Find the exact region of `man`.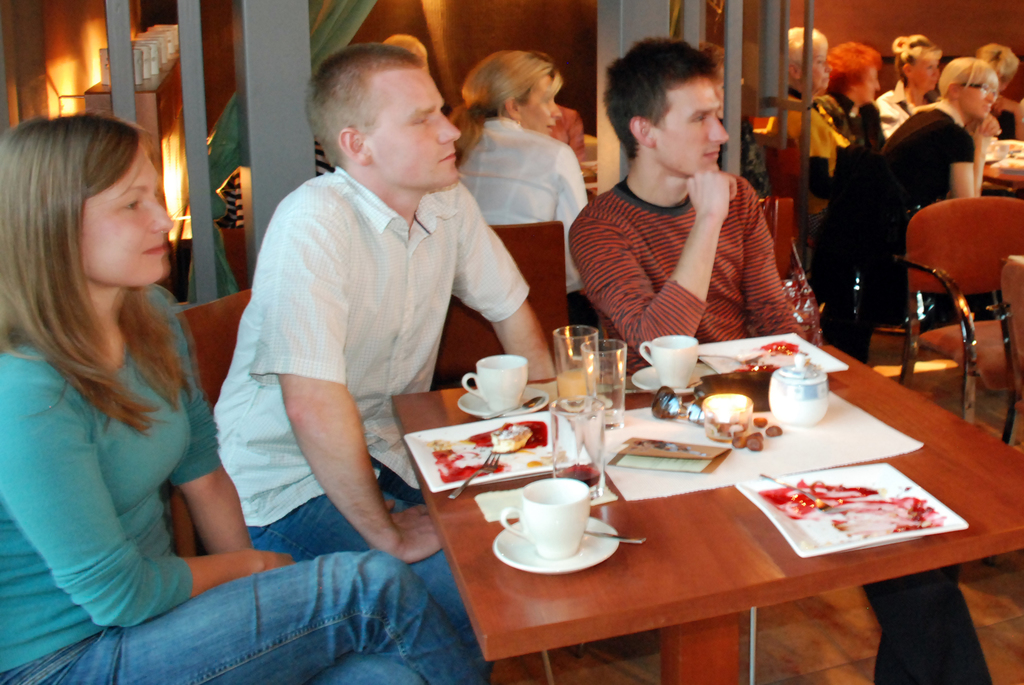
Exact region: (left=570, top=28, right=992, bottom=684).
